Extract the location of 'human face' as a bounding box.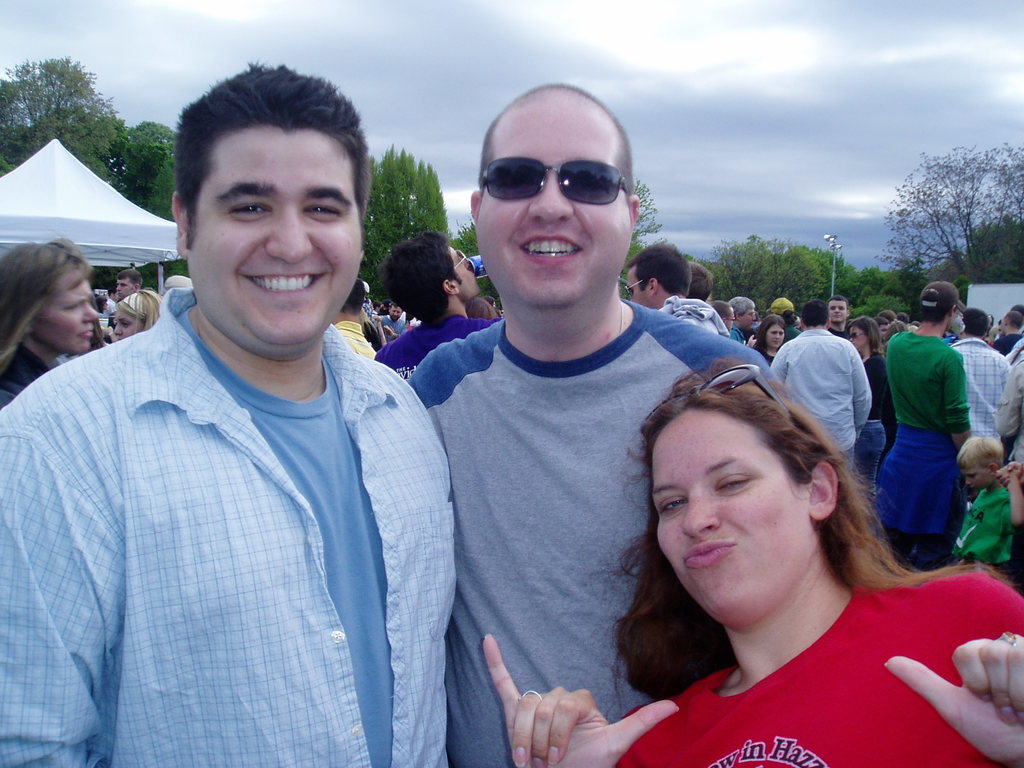
{"left": 42, "top": 268, "right": 95, "bottom": 352}.
